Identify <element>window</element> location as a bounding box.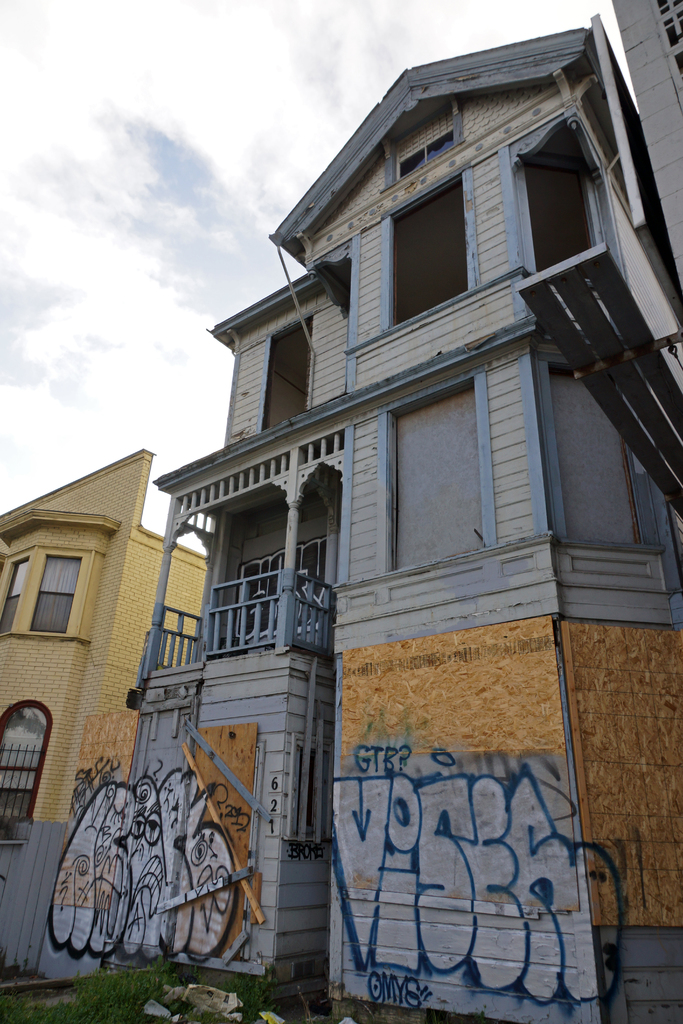
Rect(18, 544, 92, 652).
